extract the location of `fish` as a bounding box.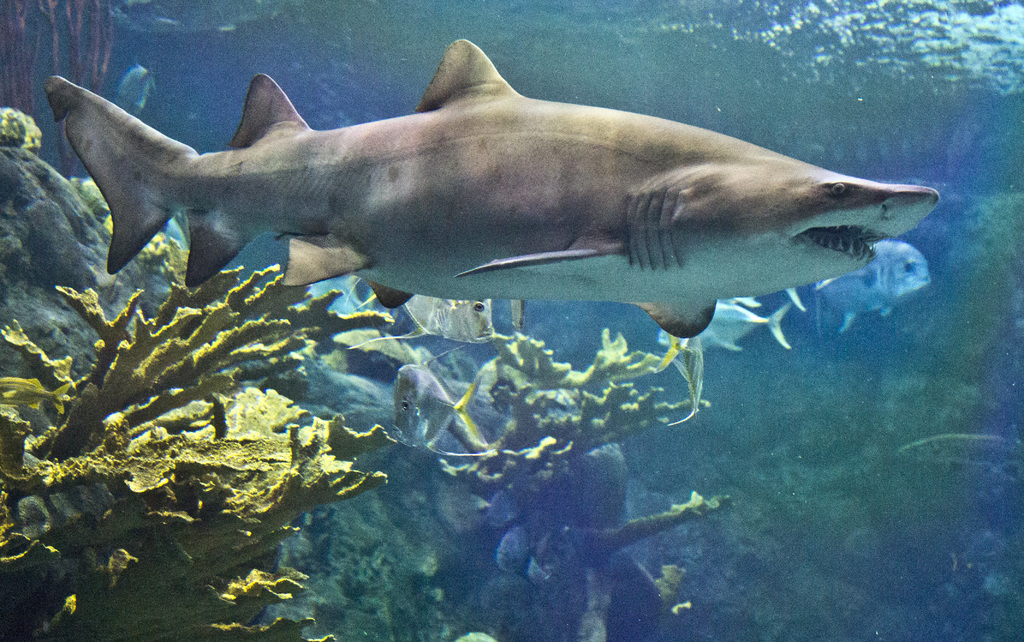
(left=152, top=15, right=186, bottom=28).
